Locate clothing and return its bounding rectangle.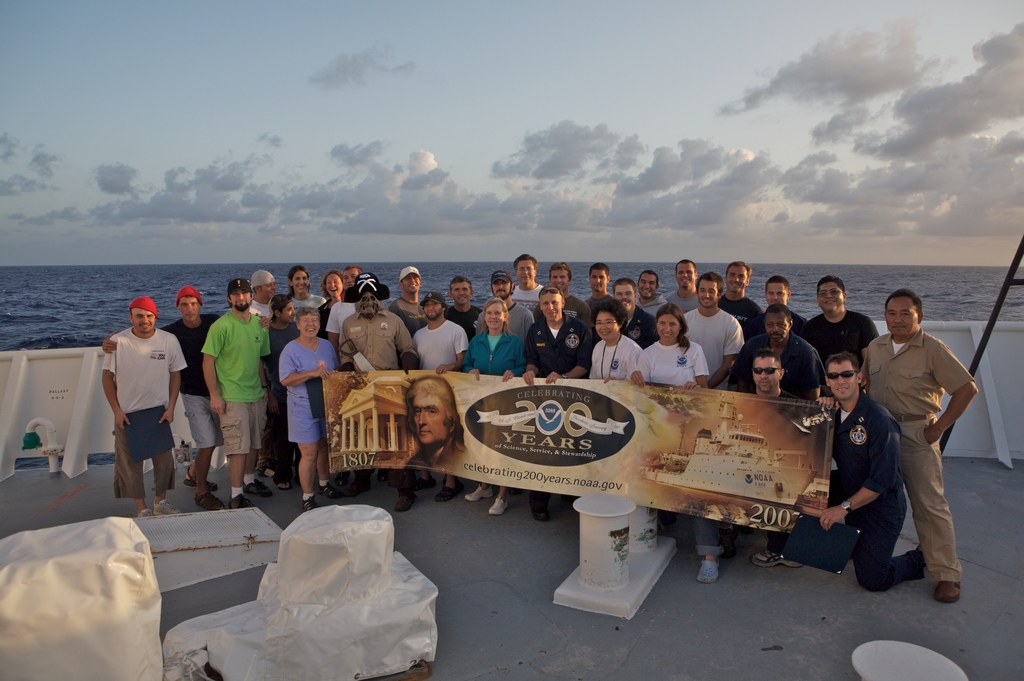
800, 311, 881, 366.
